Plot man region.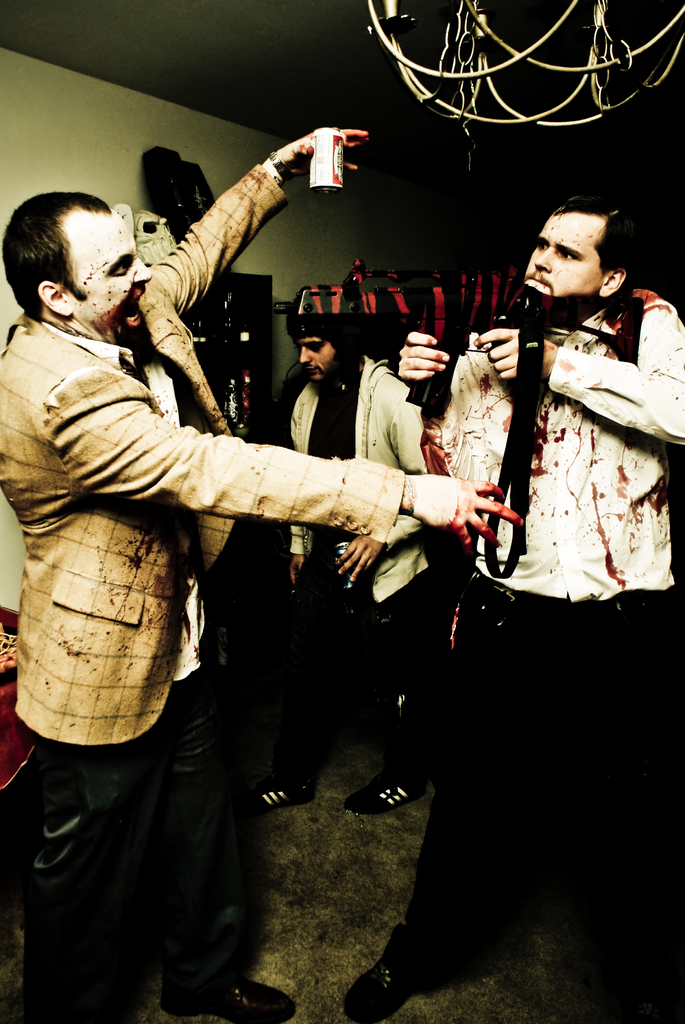
Plotted at (0,131,526,1023).
